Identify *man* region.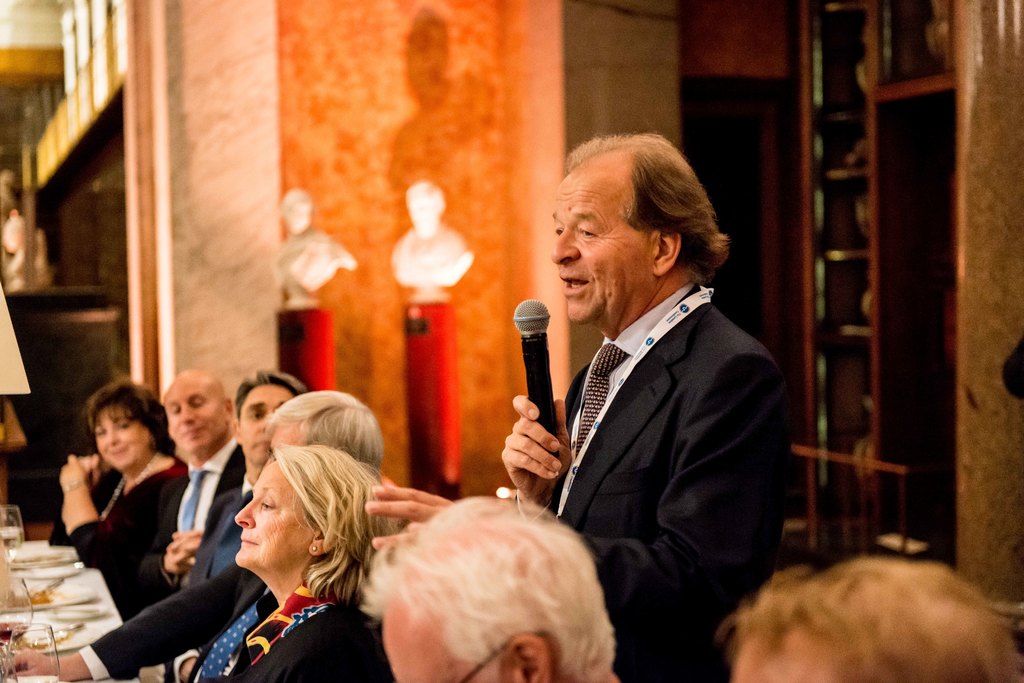
Region: (left=368, top=494, right=623, bottom=682).
